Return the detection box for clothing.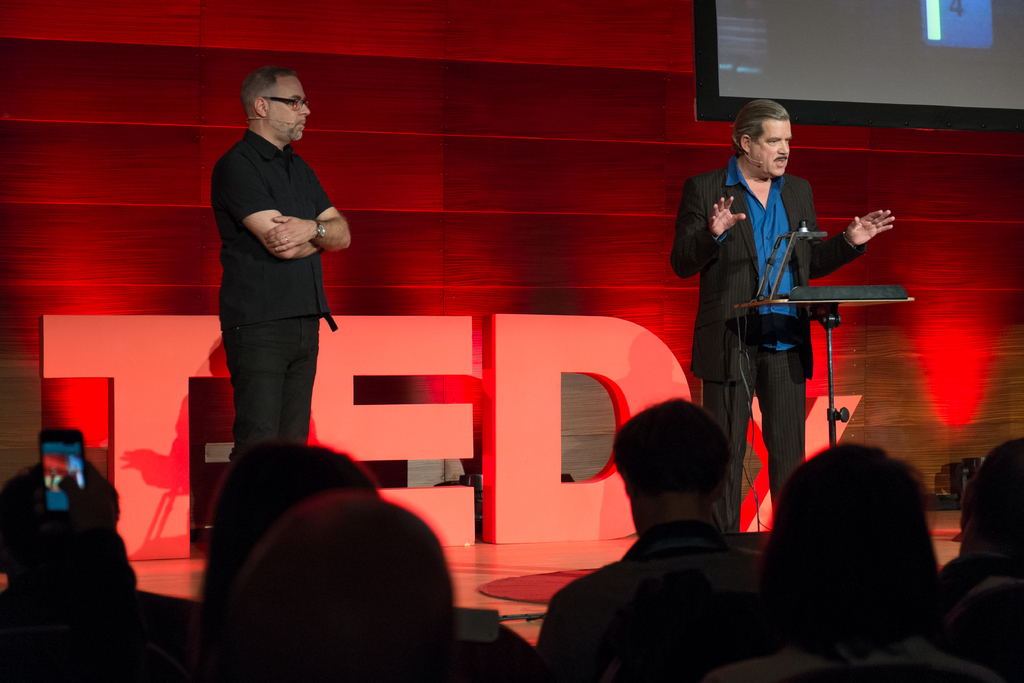
x1=530, y1=517, x2=781, y2=682.
